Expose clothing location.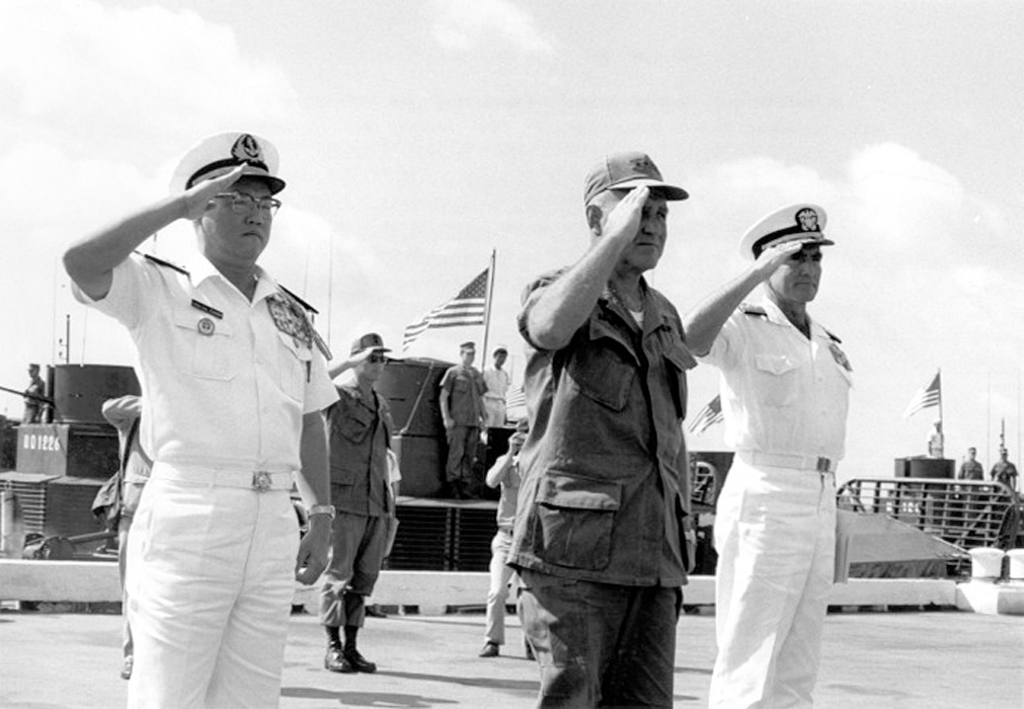
Exposed at BBox(698, 294, 855, 708).
